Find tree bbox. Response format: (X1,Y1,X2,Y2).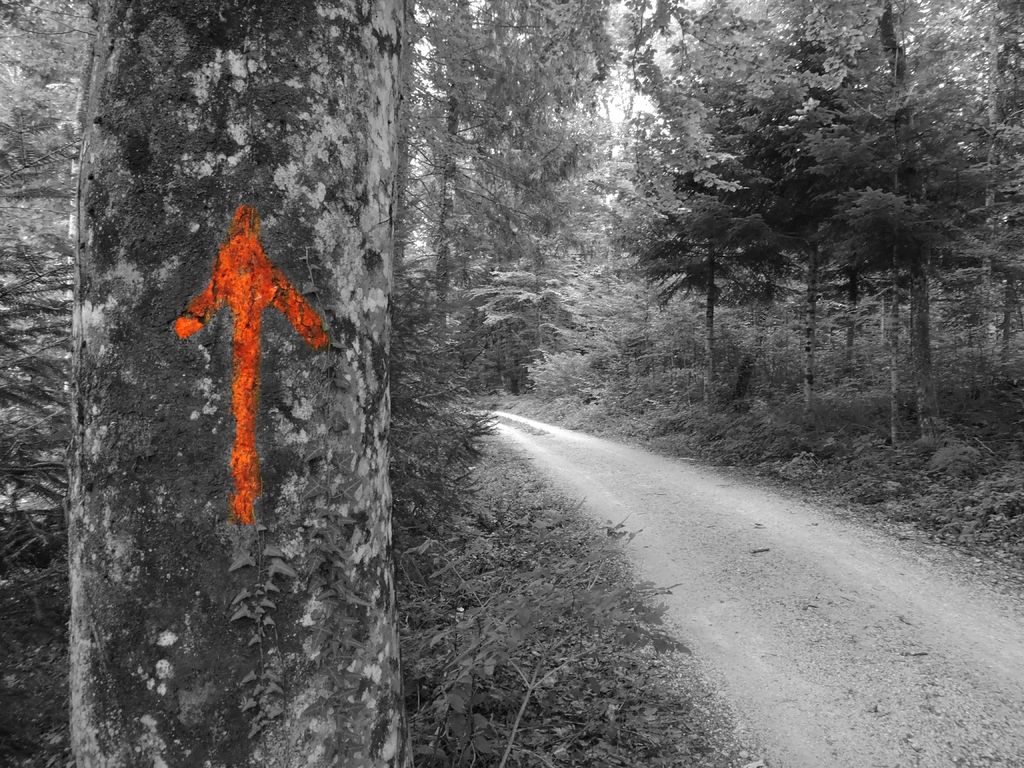
(385,209,536,575).
